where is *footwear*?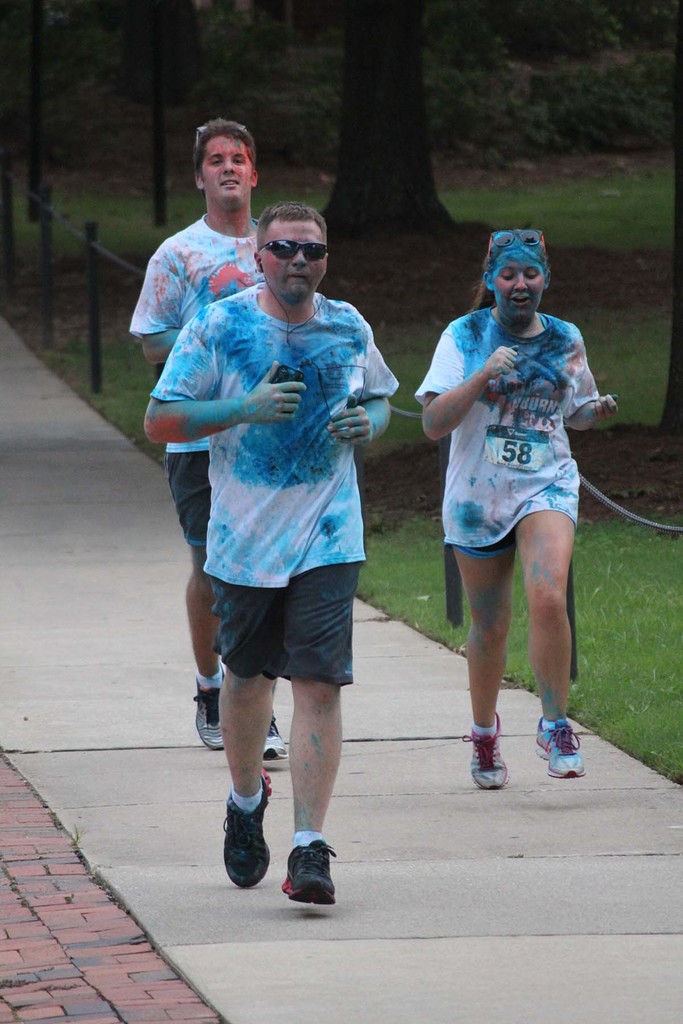
<region>191, 658, 222, 756</region>.
